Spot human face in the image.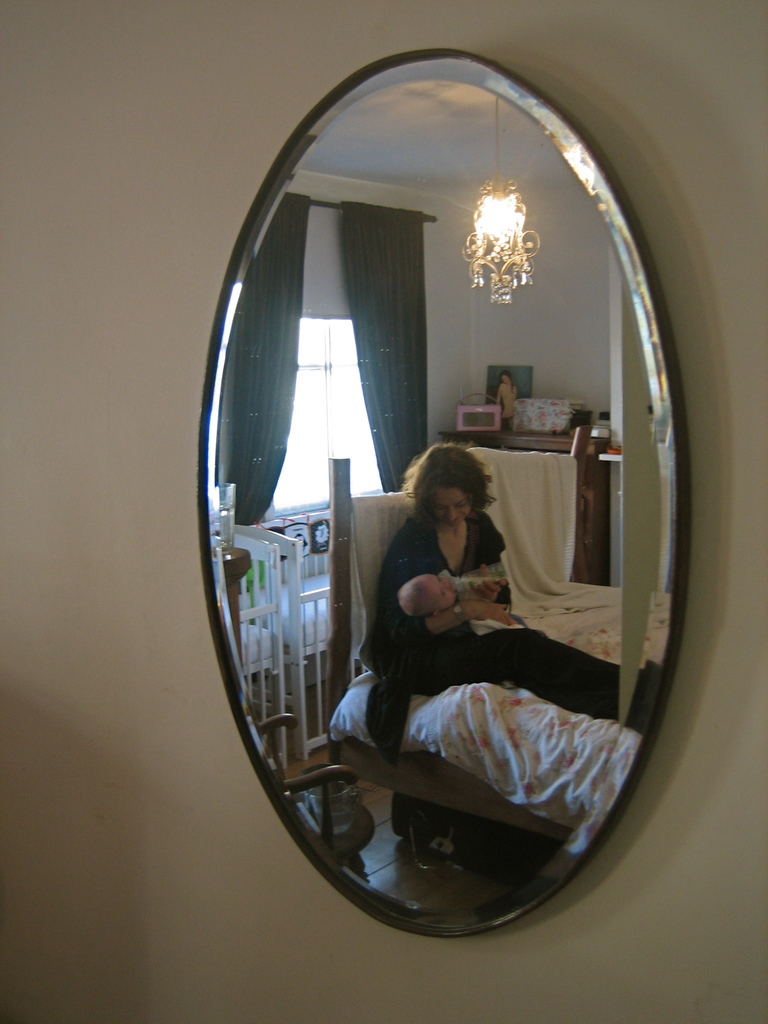
human face found at 432, 492, 470, 526.
